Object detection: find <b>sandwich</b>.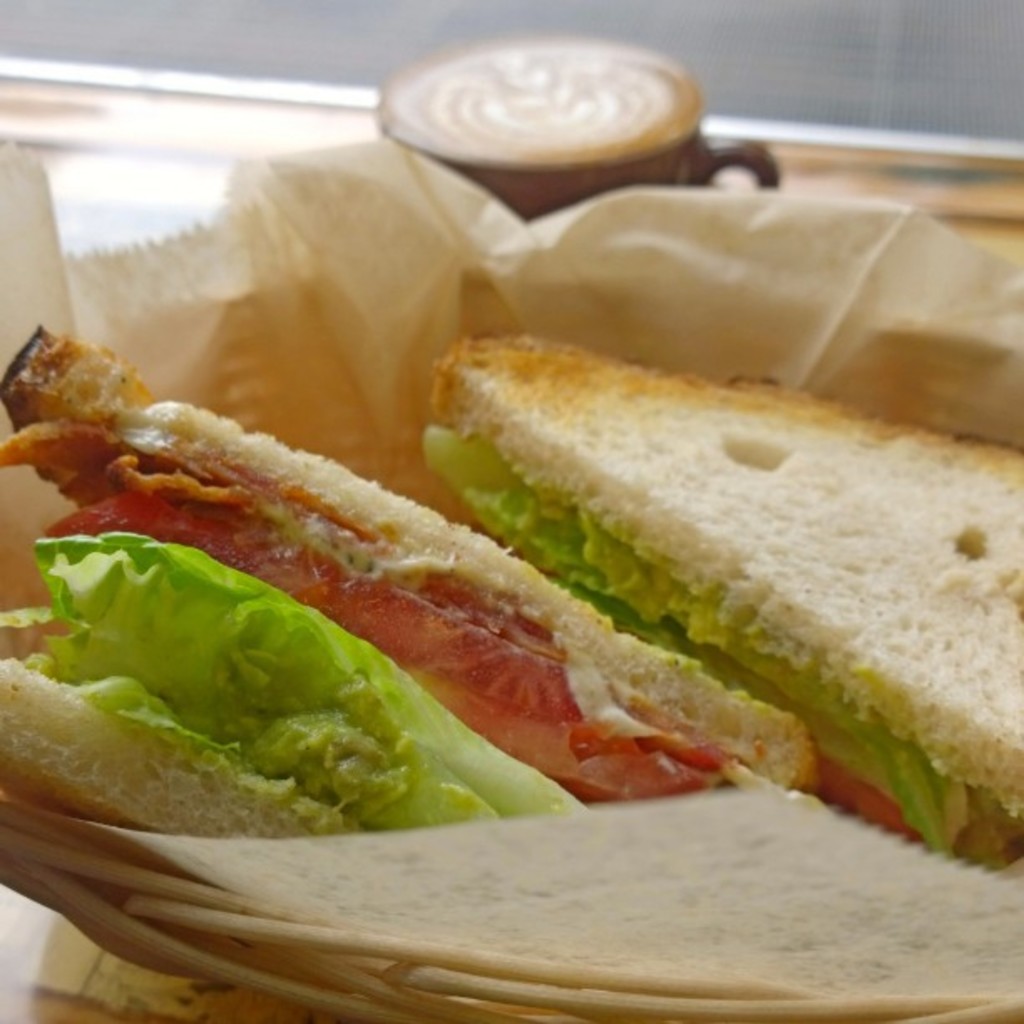
bbox=[427, 325, 1022, 867].
